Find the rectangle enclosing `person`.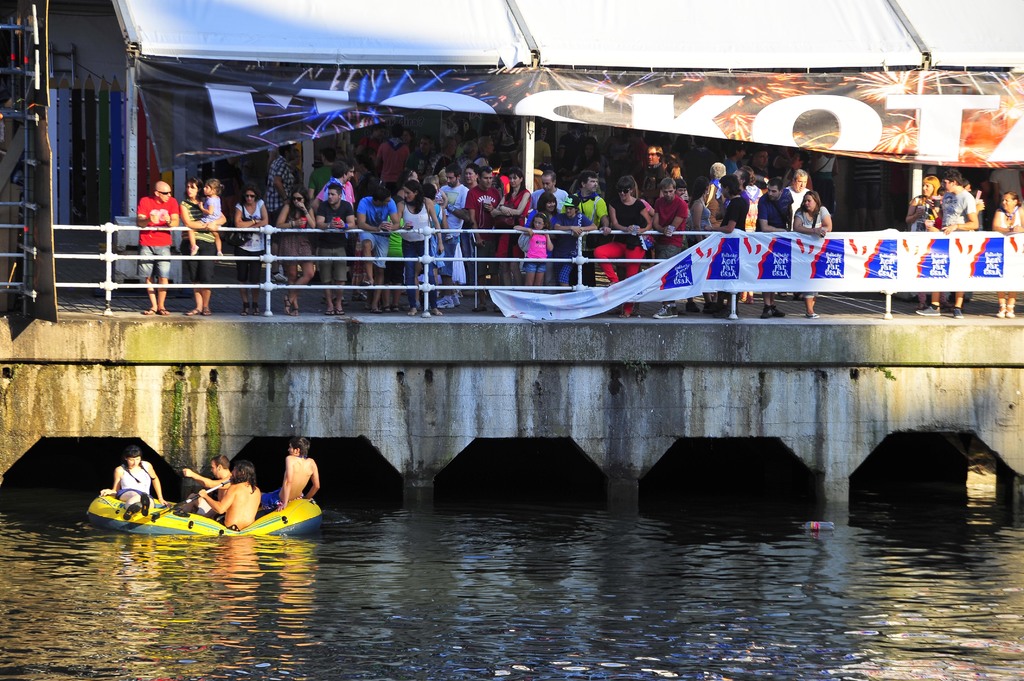
box(544, 195, 596, 287).
